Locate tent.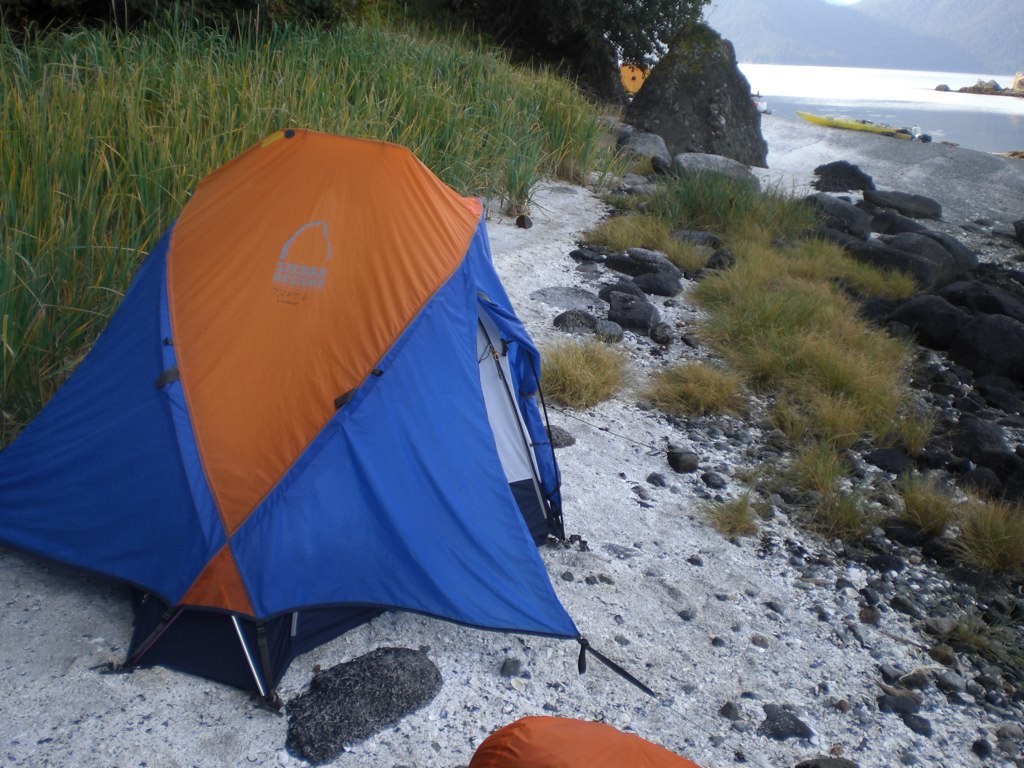
Bounding box: x1=32, y1=126, x2=613, y2=737.
